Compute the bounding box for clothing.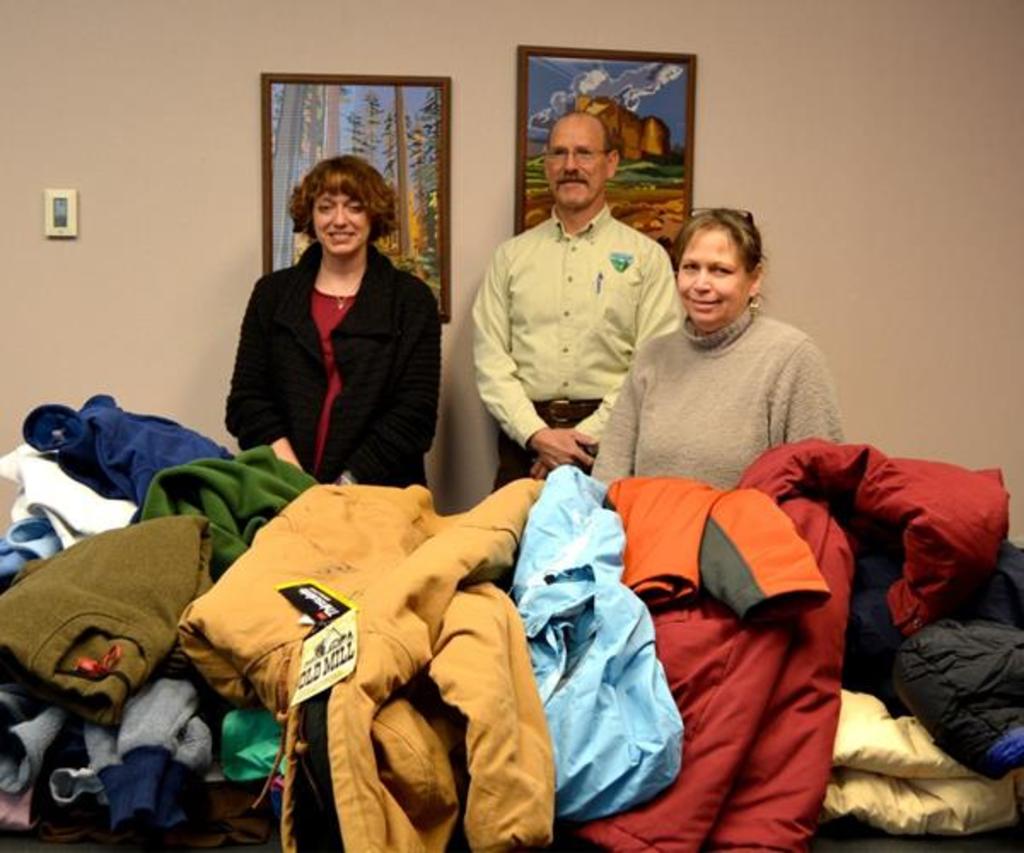
box=[468, 198, 693, 495].
